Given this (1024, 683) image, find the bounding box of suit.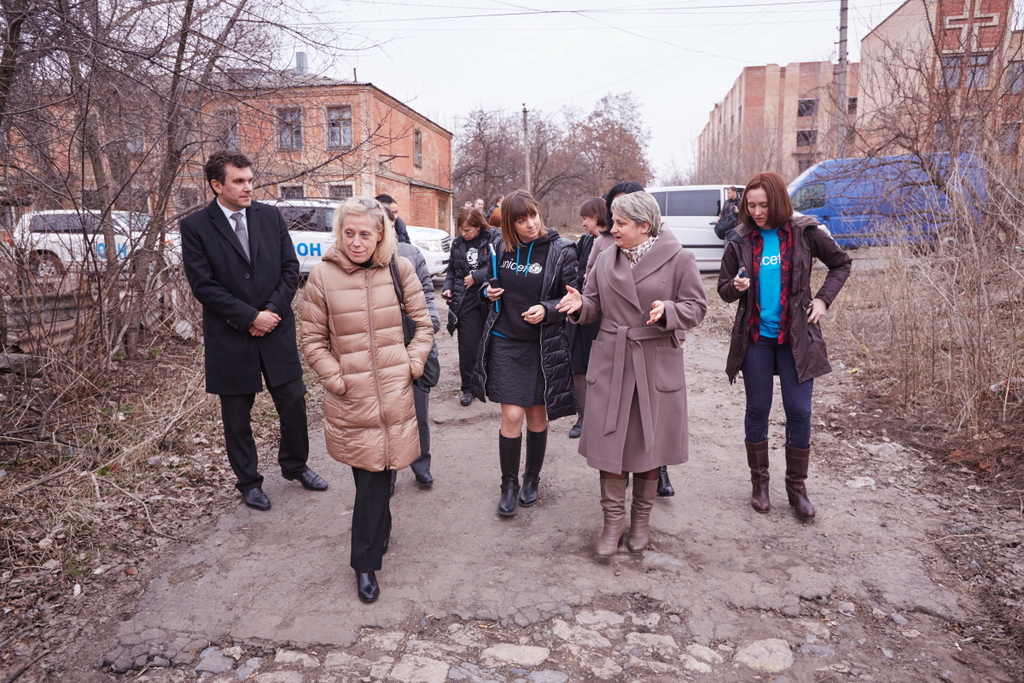
box=[189, 145, 299, 532].
